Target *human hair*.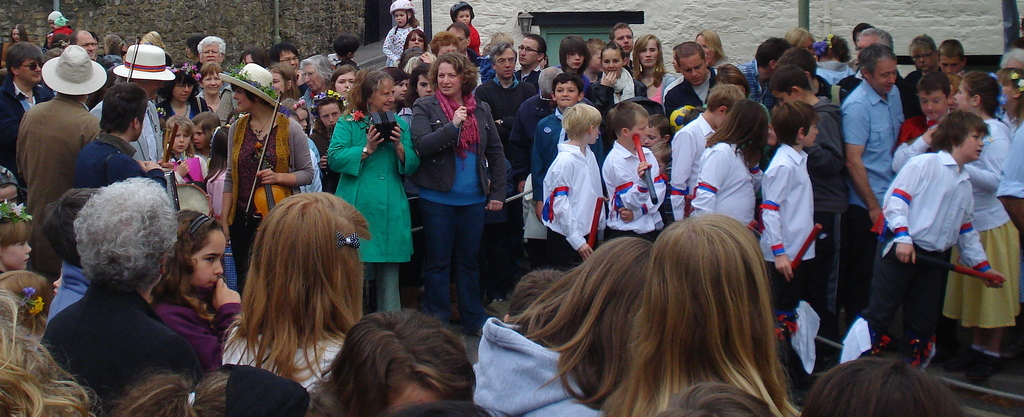
Target region: BBox(406, 30, 427, 51).
